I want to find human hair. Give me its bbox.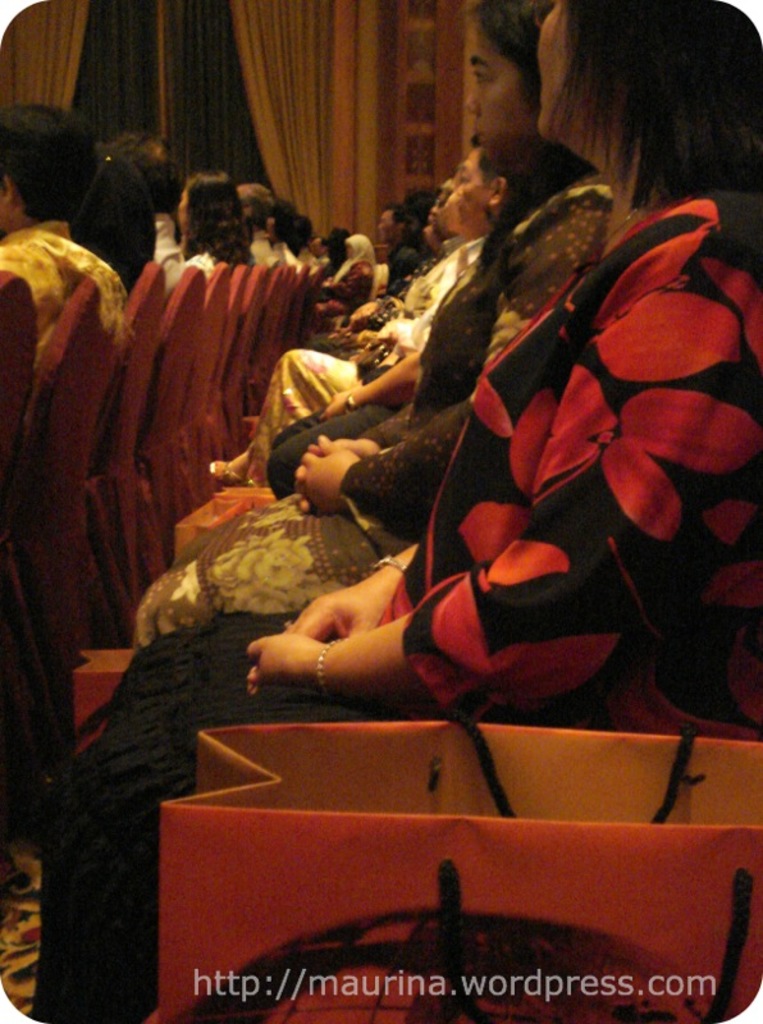
<bbox>403, 191, 437, 225</bbox>.
